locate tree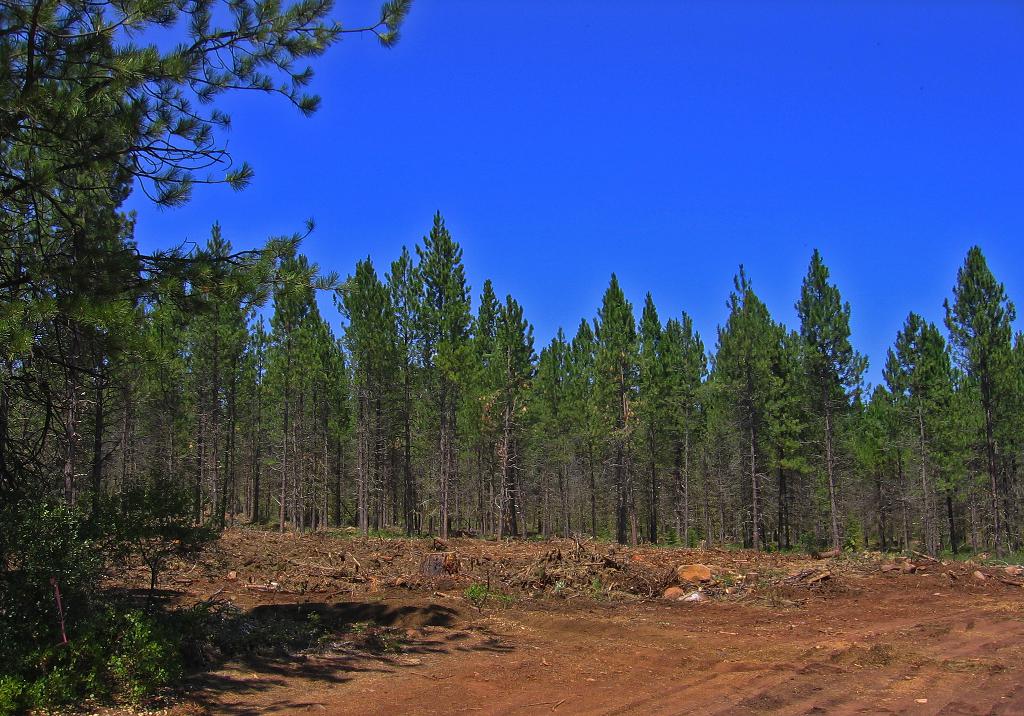
(569, 319, 594, 536)
